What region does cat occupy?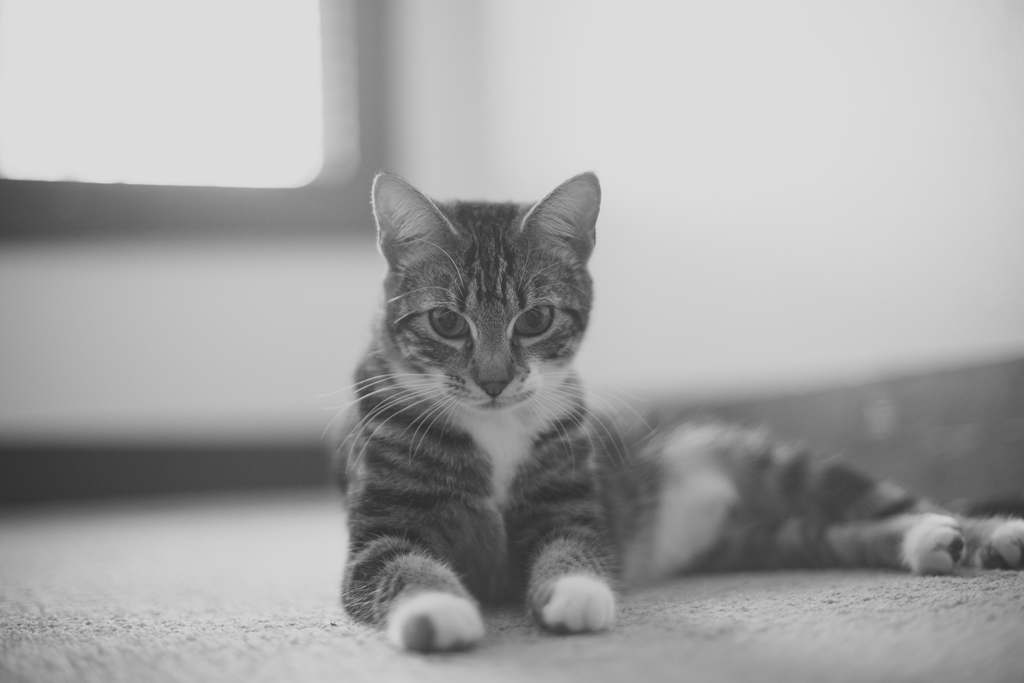
Rect(309, 171, 1023, 655).
